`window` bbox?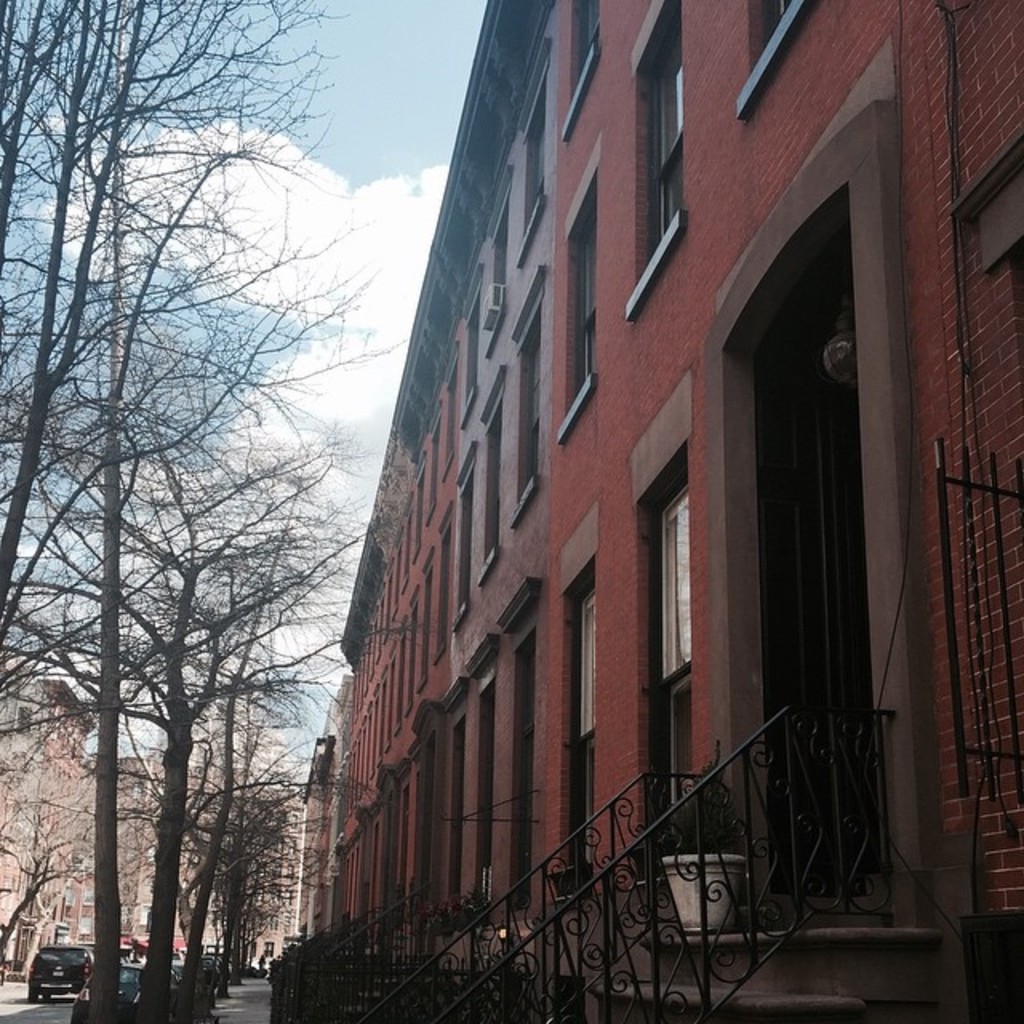
[563,0,603,142]
